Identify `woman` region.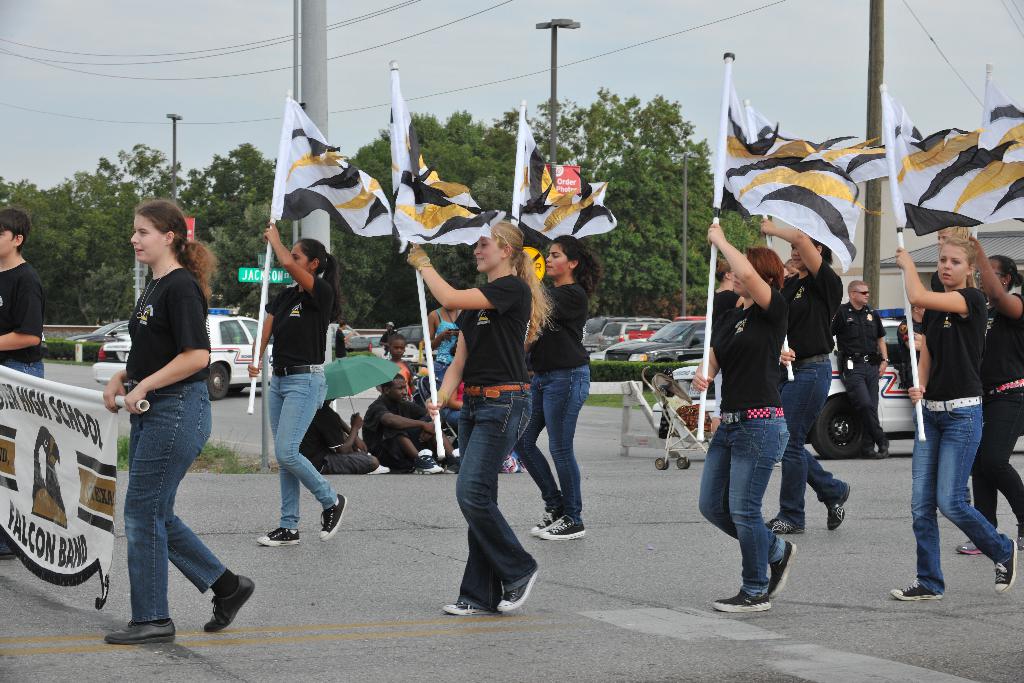
Region: BBox(754, 219, 850, 534).
